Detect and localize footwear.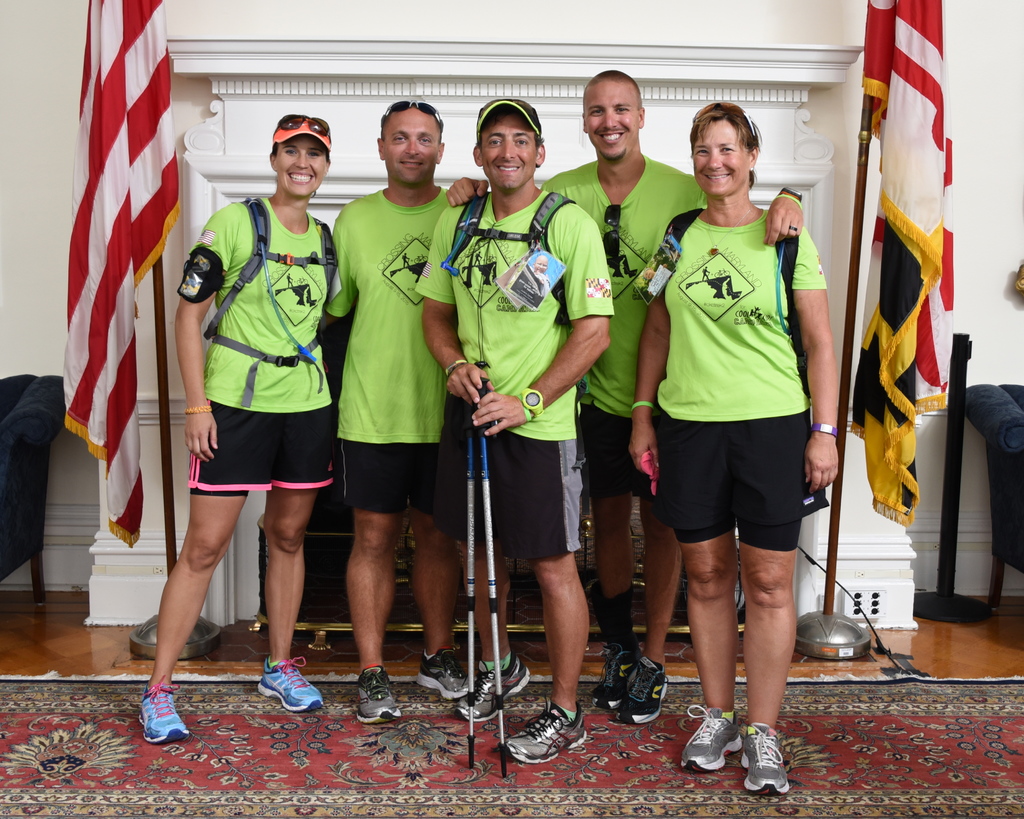
Localized at (355,667,402,720).
